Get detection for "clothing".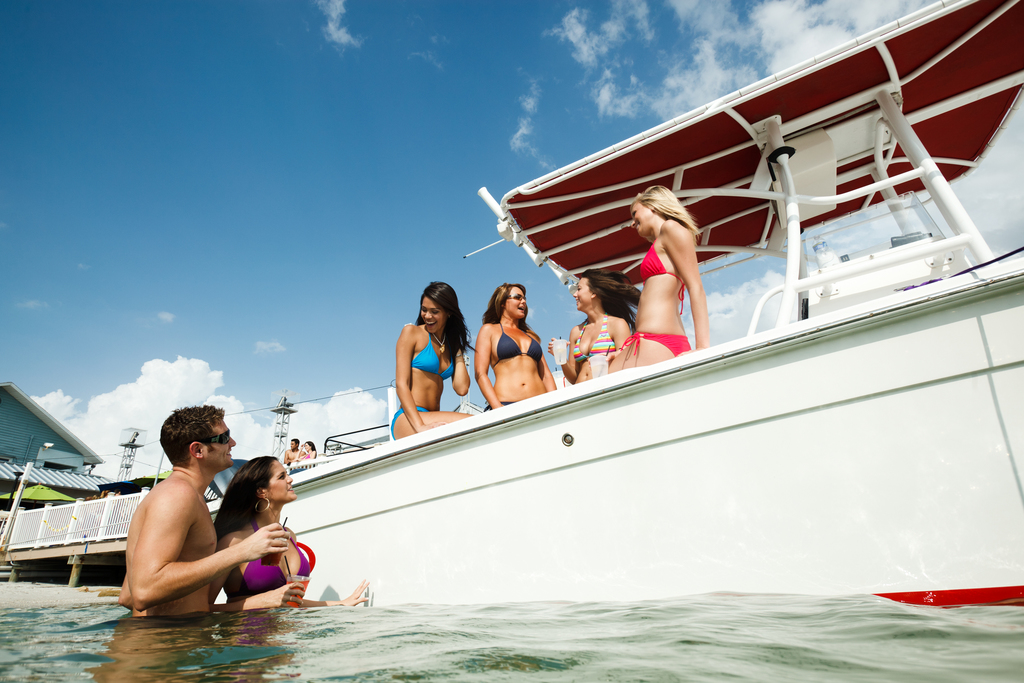
Detection: [x1=564, y1=315, x2=611, y2=365].
